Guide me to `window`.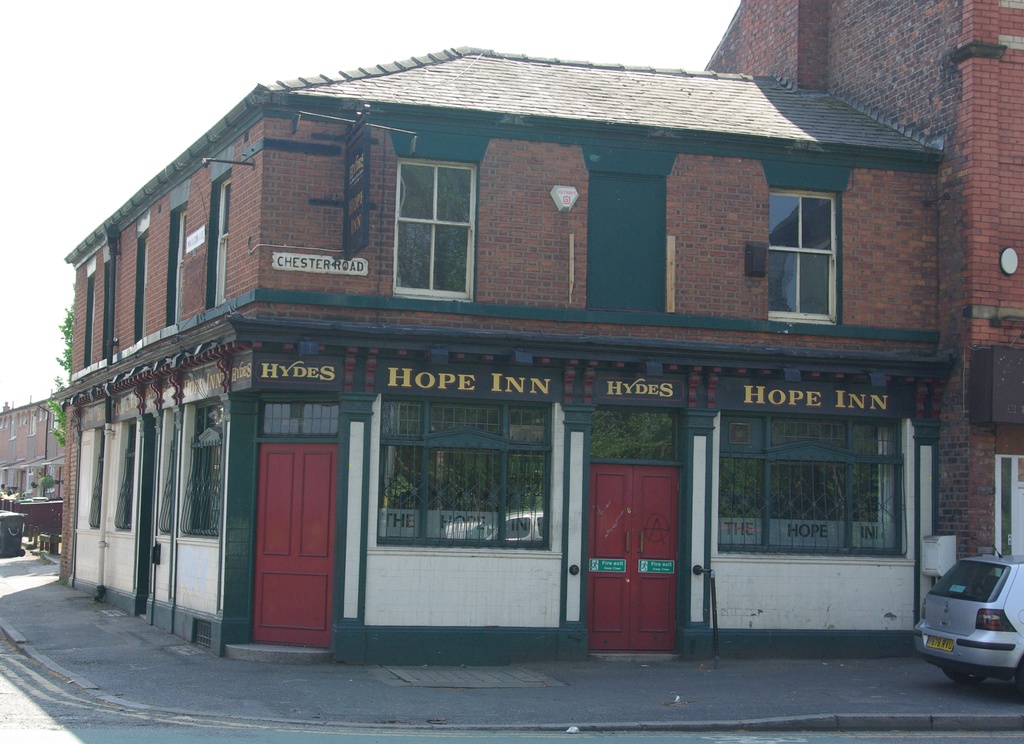
Guidance: box(382, 397, 553, 553).
